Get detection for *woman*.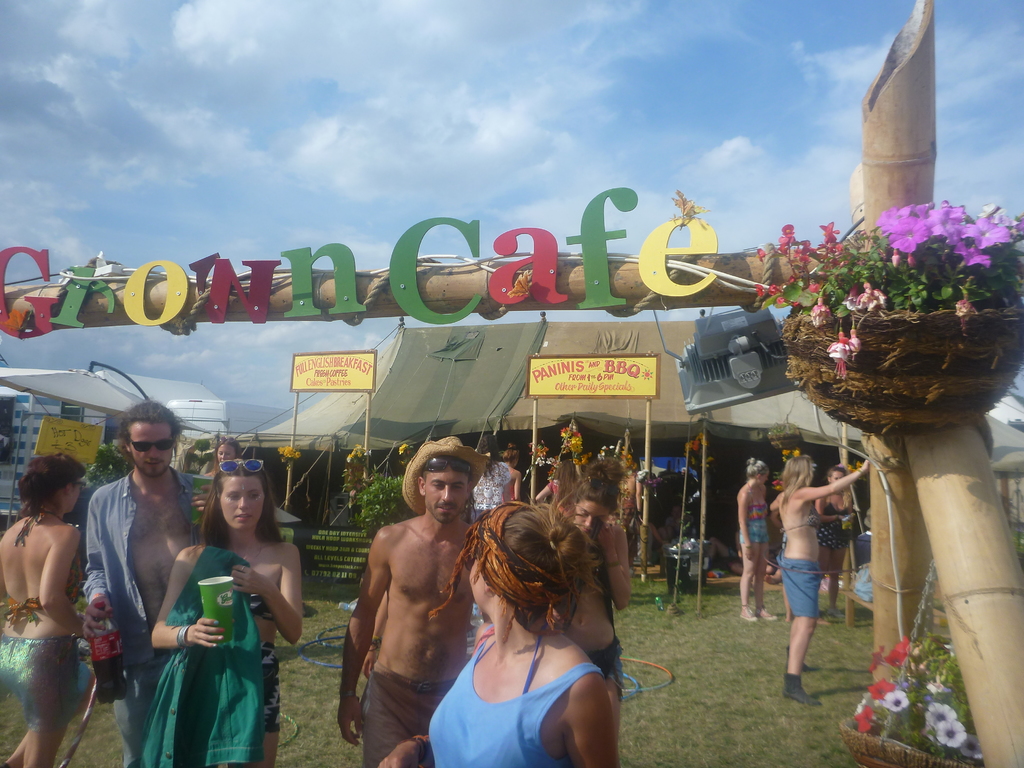
Detection: 810 463 858 627.
